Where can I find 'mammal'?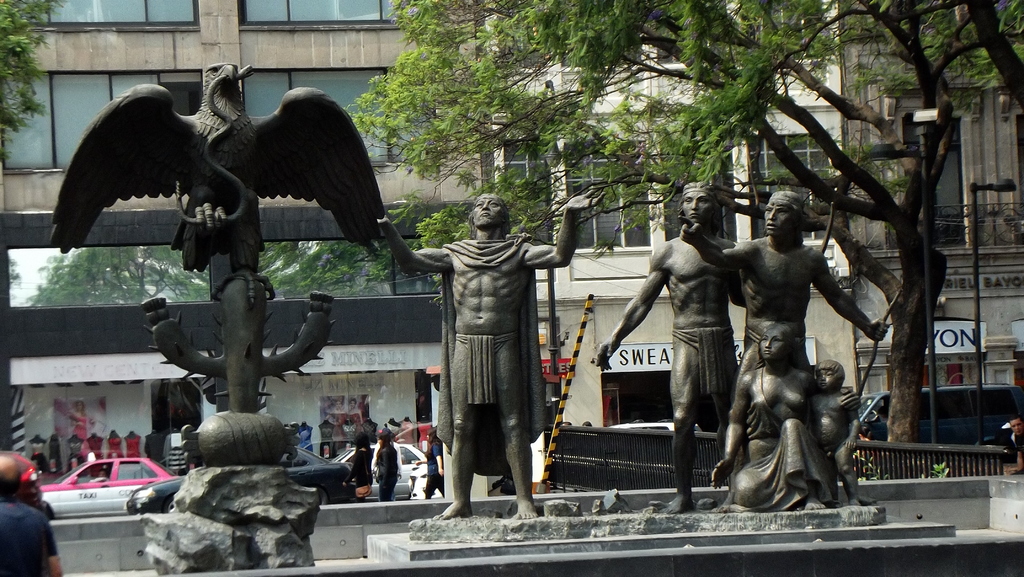
You can find it at 1005:412:1023:473.
